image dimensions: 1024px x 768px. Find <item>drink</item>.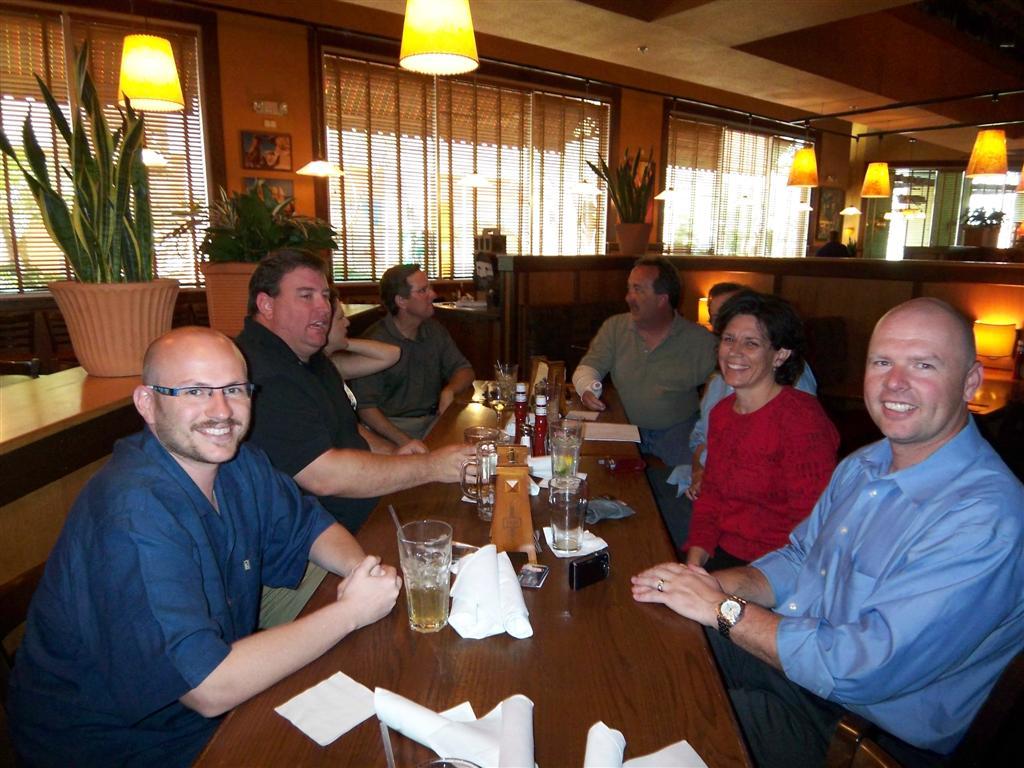
(left=548, top=432, right=583, bottom=477).
